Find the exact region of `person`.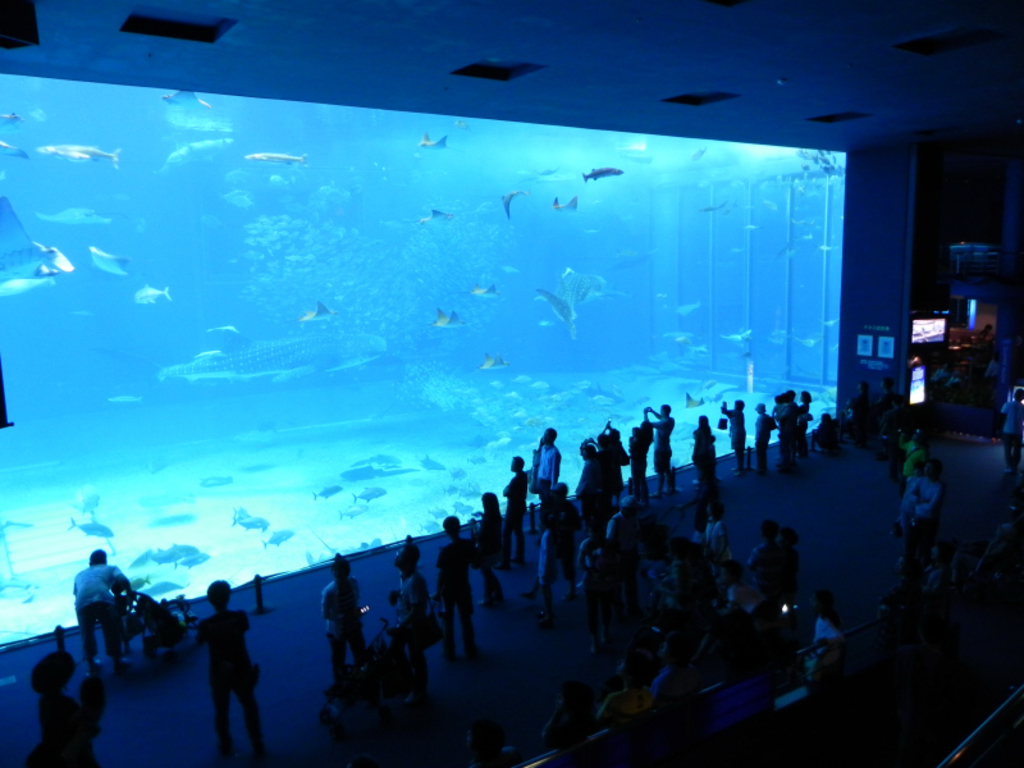
Exact region: x1=644 y1=402 x2=677 y2=495.
